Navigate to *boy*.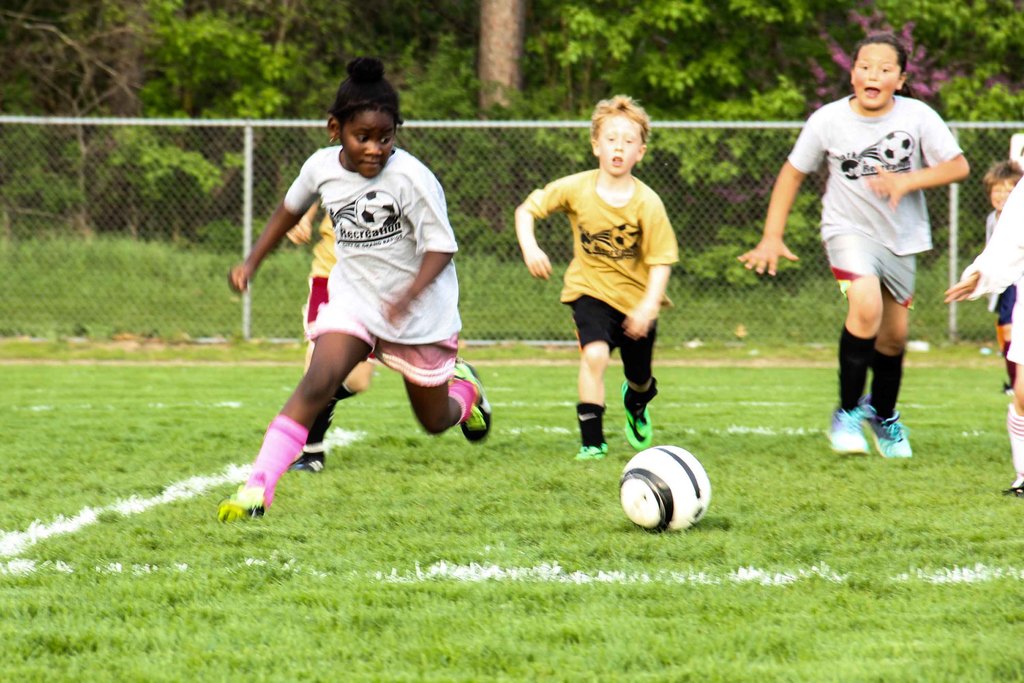
Navigation target: detection(221, 78, 492, 508).
